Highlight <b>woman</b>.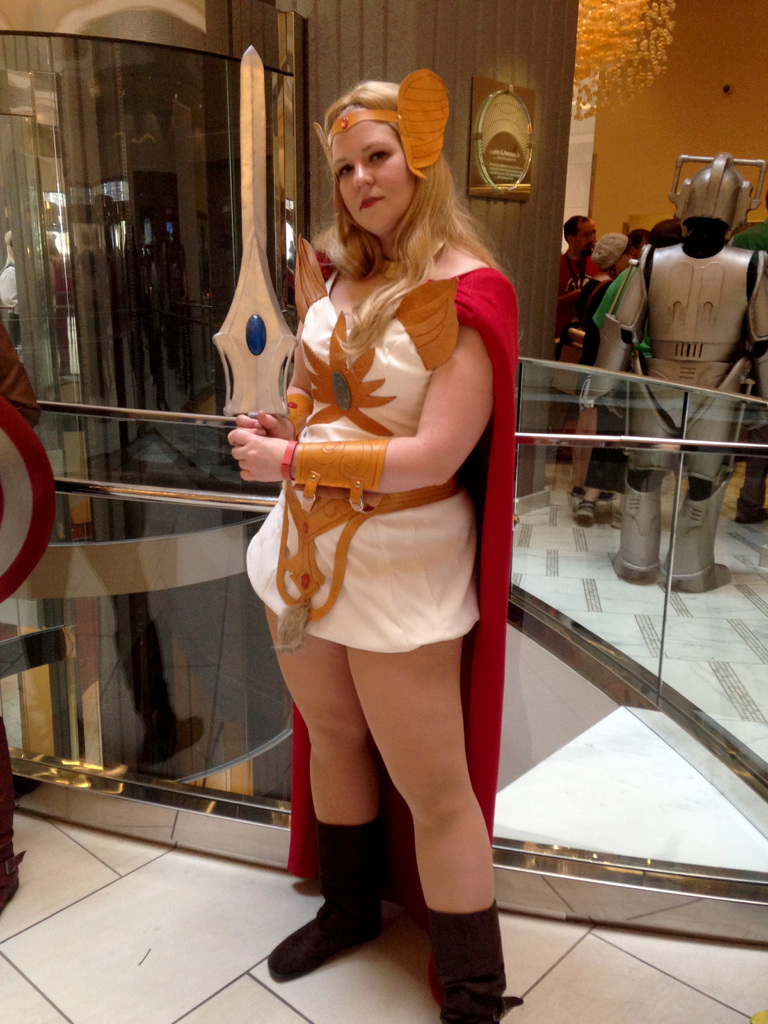
Highlighted region: x1=237 y1=65 x2=510 y2=992.
